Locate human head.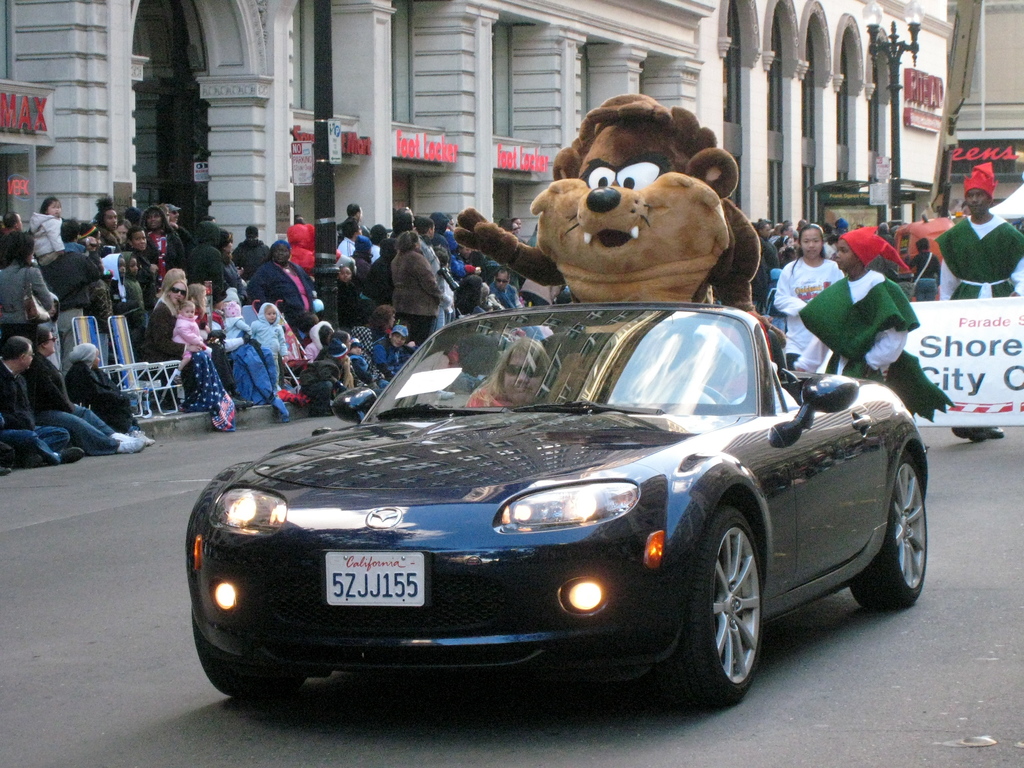
Bounding box: box(190, 285, 209, 307).
